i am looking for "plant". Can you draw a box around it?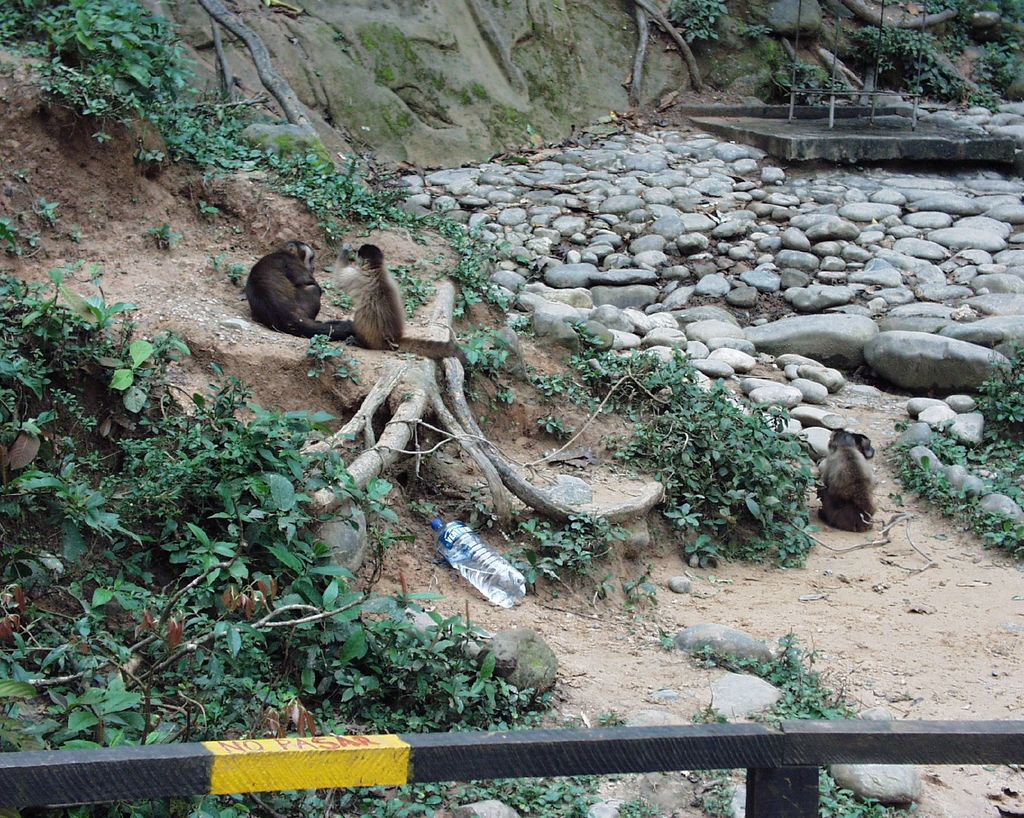
Sure, the bounding box is [616, 581, 657, 617].
